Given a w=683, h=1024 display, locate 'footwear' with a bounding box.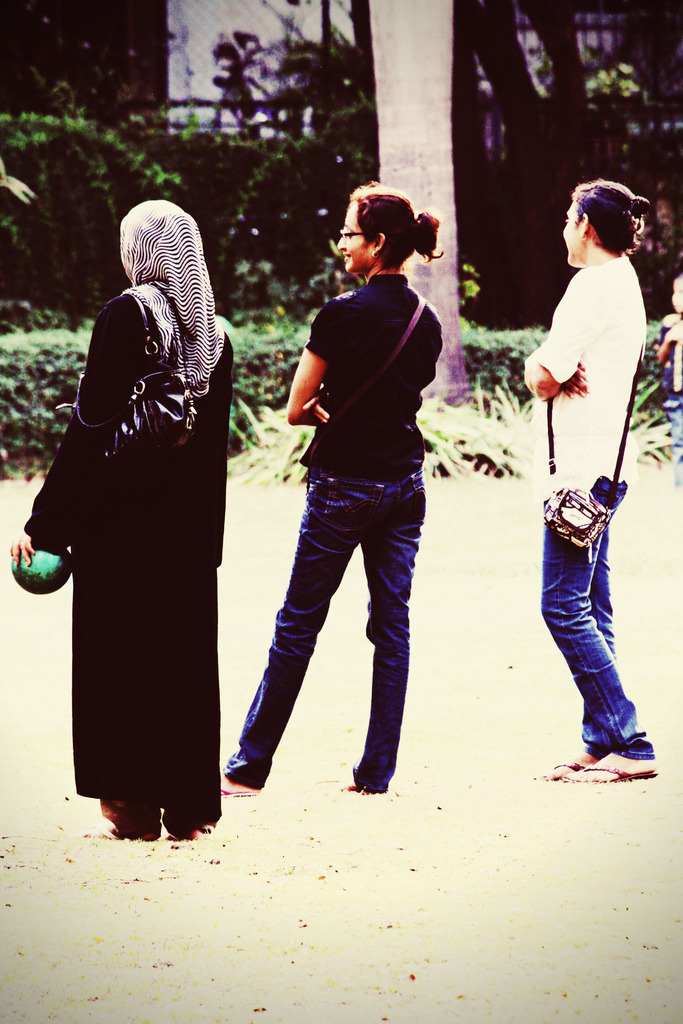
Located: {"x1": 569, "y1": 732, "x2": 670, "y2": 783}.
